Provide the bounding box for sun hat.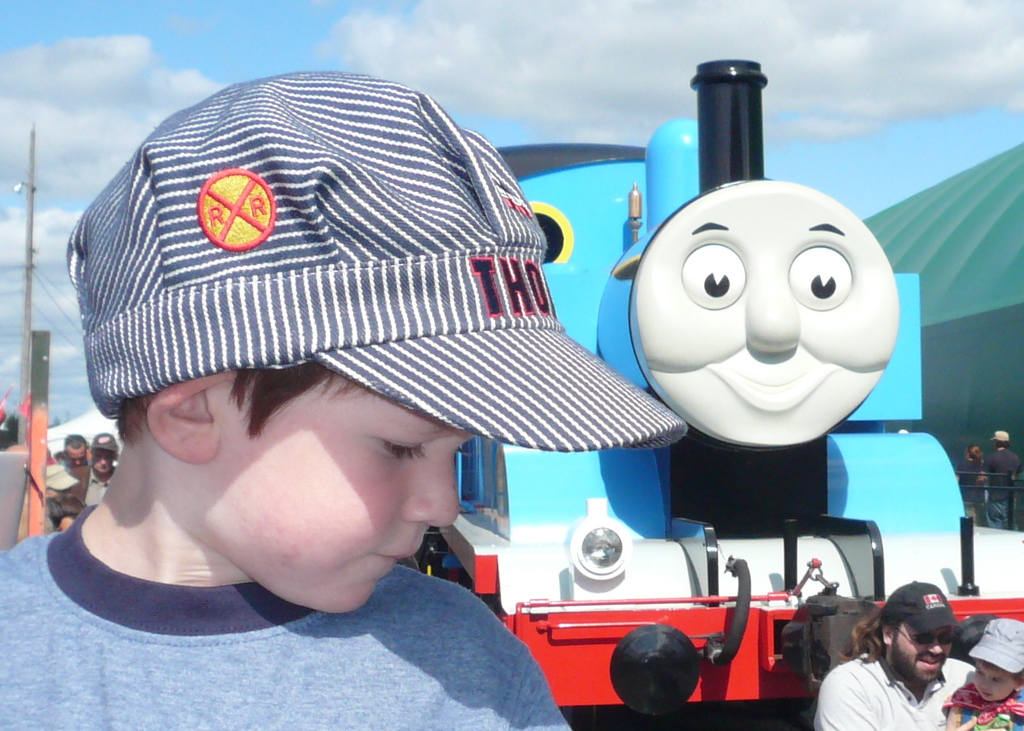
86 430 125 461.
